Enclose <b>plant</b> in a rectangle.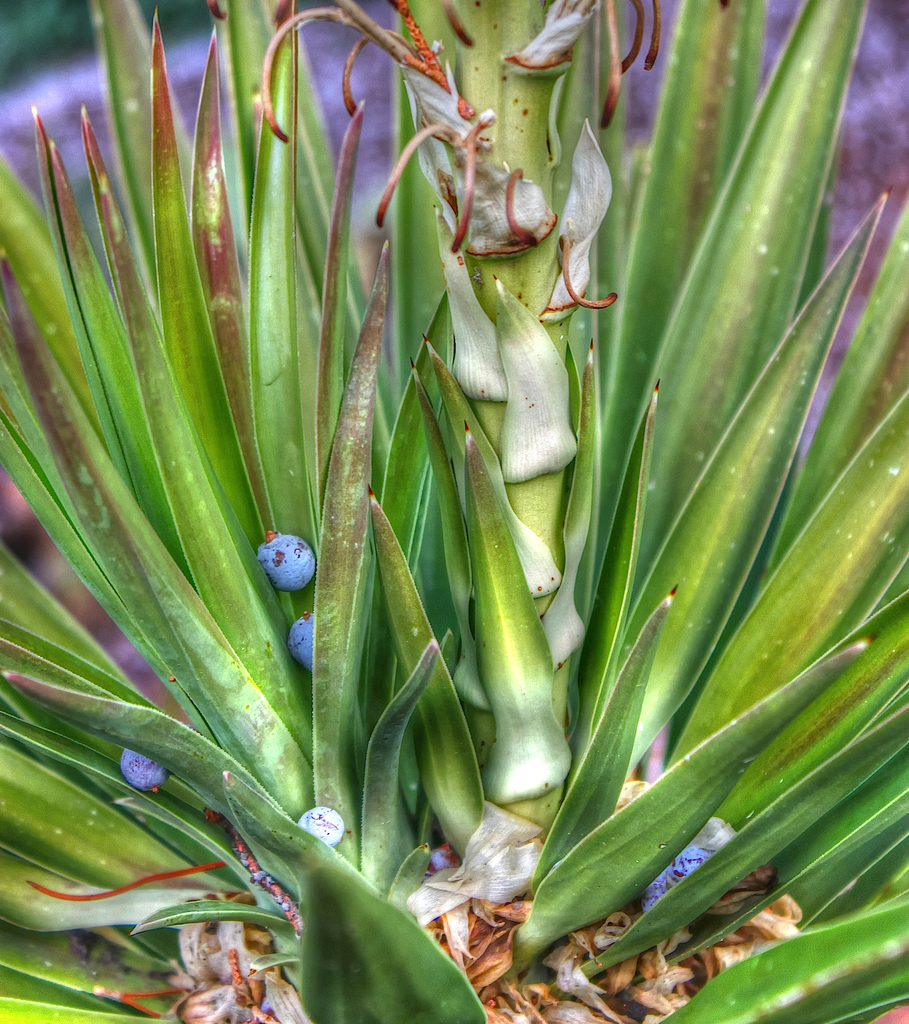
[0, 3, 908, 1023].
